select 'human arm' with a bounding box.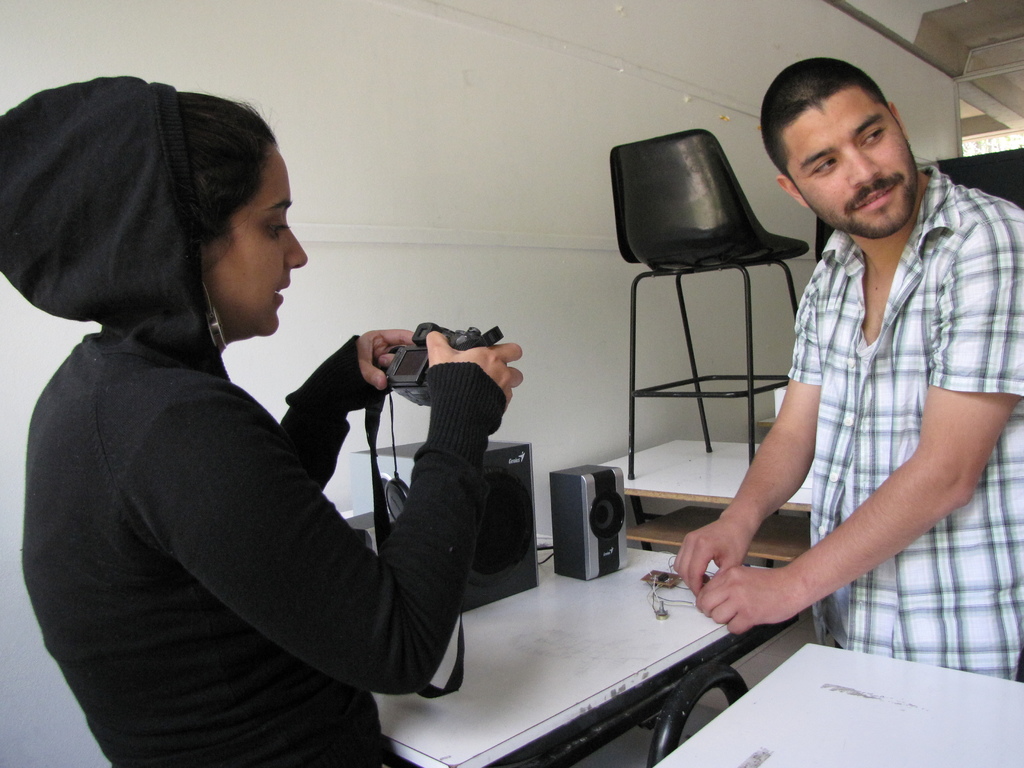
bbox=(667, 256, 840, 601).
